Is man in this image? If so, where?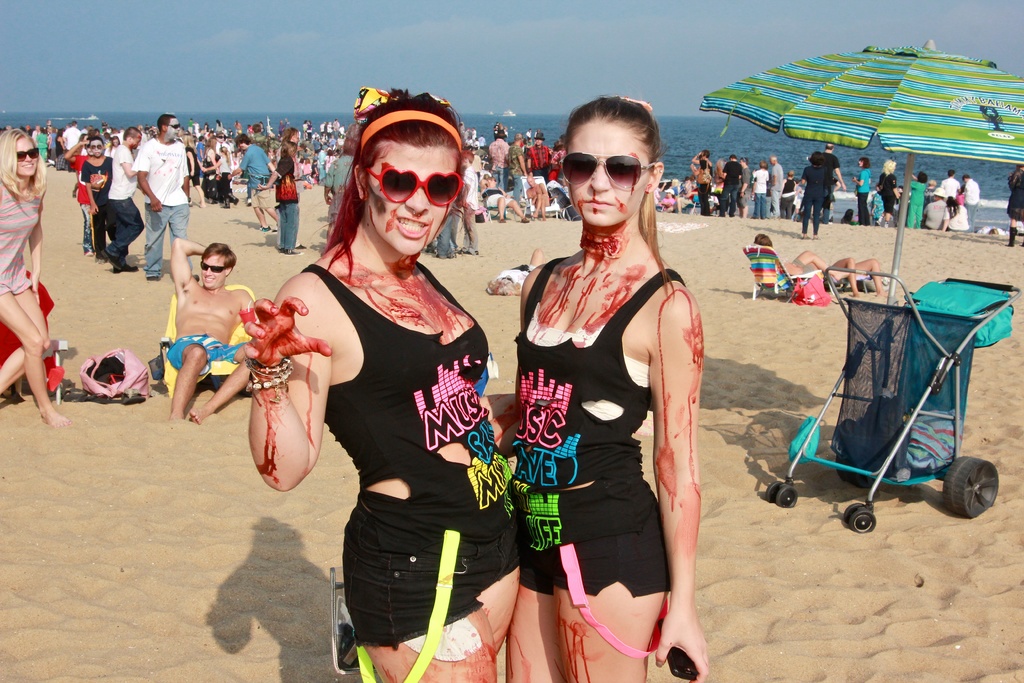
Yes, at l=527, t=135, r=552, b=186.
